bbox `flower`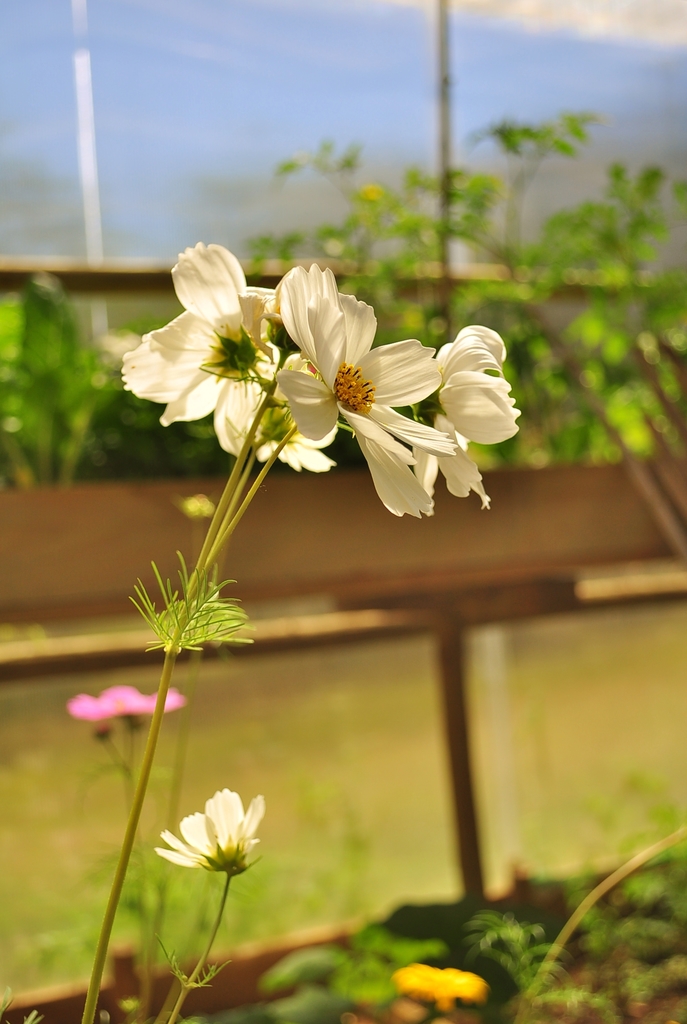
bbox=[117, 237, 290, 463]
